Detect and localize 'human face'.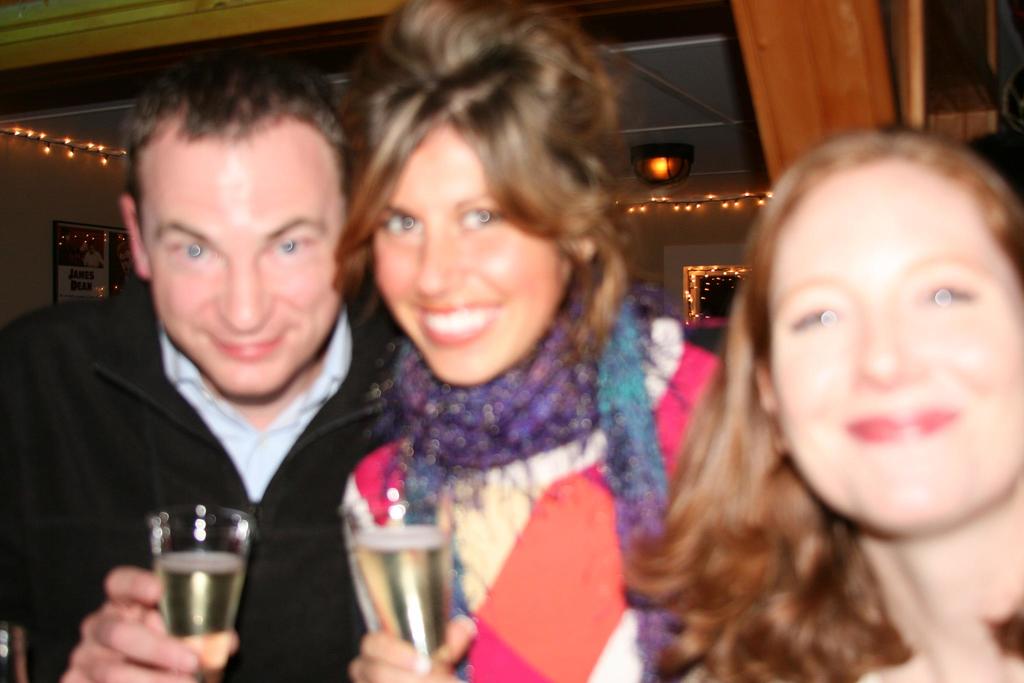
Localized at select_region(143, 133, 351, 396).
